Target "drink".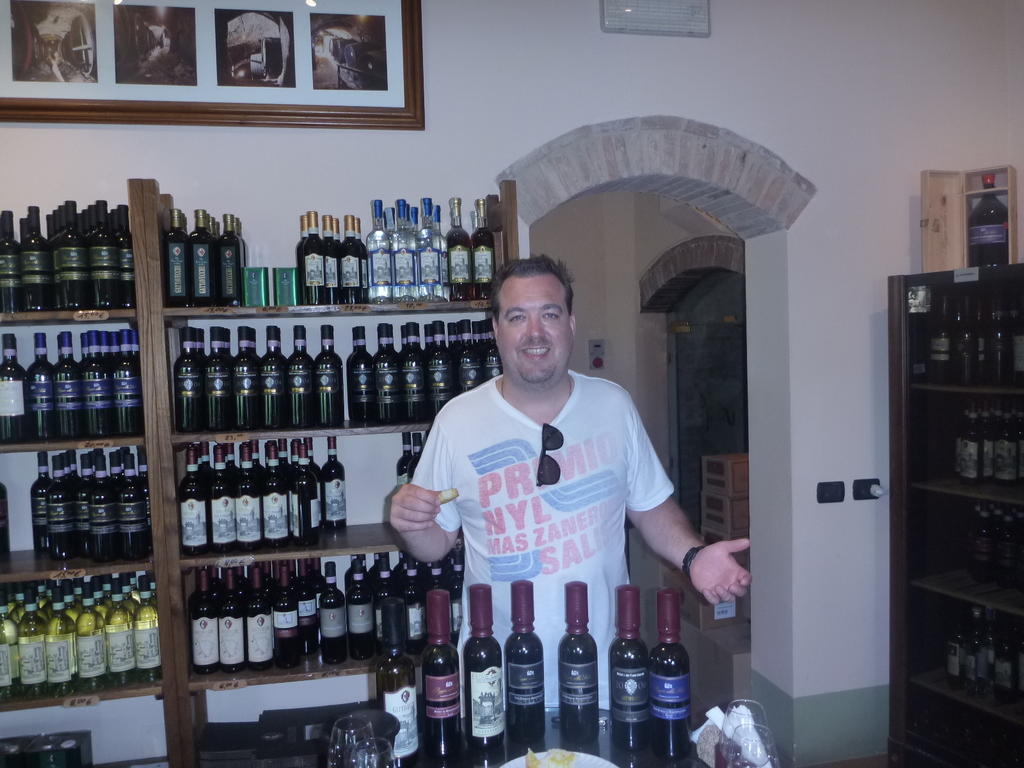
Target region: crop(1011, 310, 1023, 378).
